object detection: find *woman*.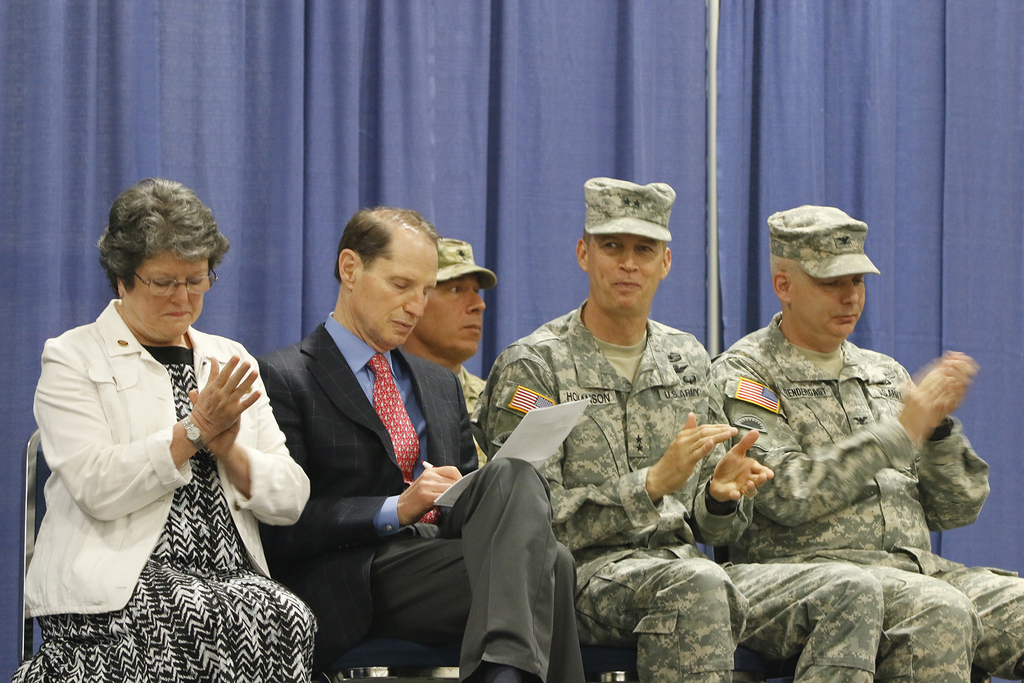
33 164 307 679.
